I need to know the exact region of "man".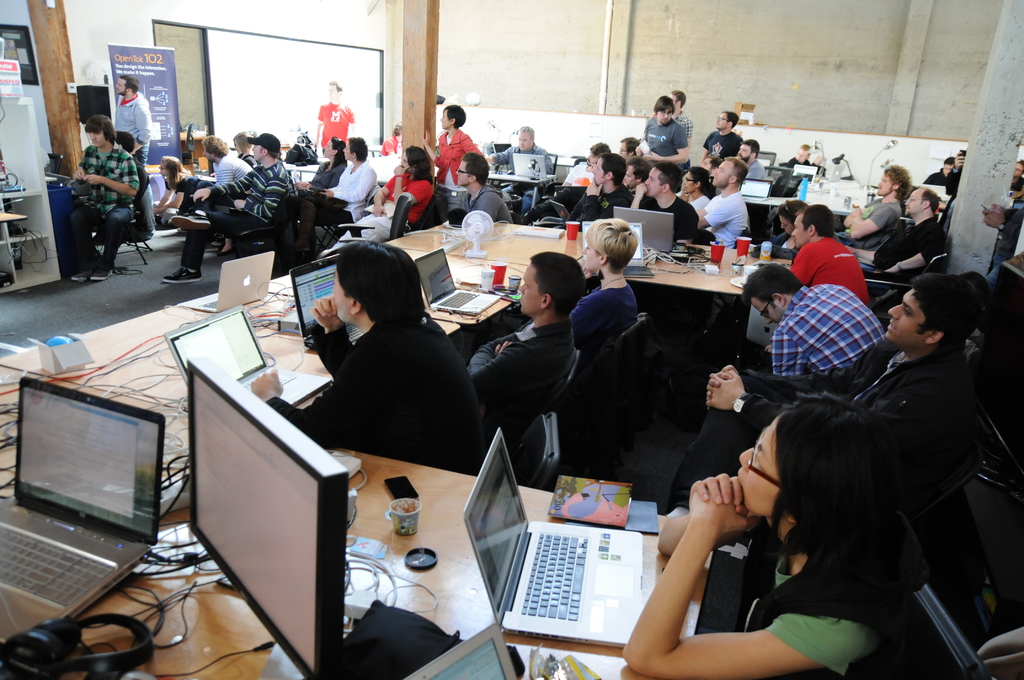
Region: 197 136 248 194.
